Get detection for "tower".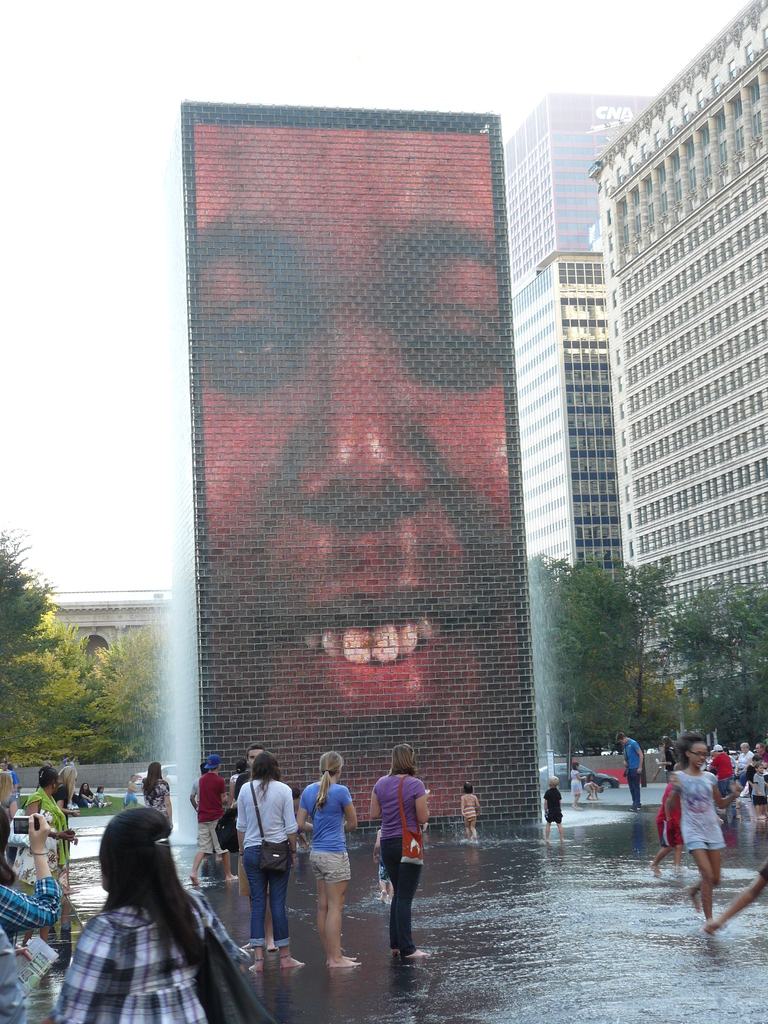
Detection: <region>585, 1, 767, 767</region>.
